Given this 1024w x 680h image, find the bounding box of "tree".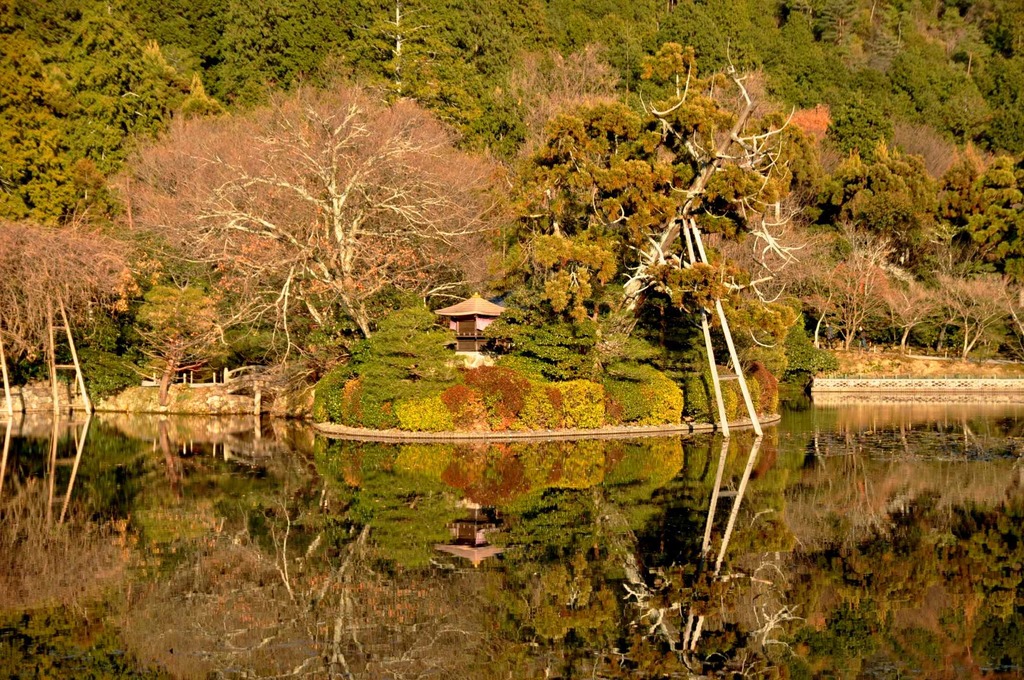
bbox=(506, 54, 788, 371).
